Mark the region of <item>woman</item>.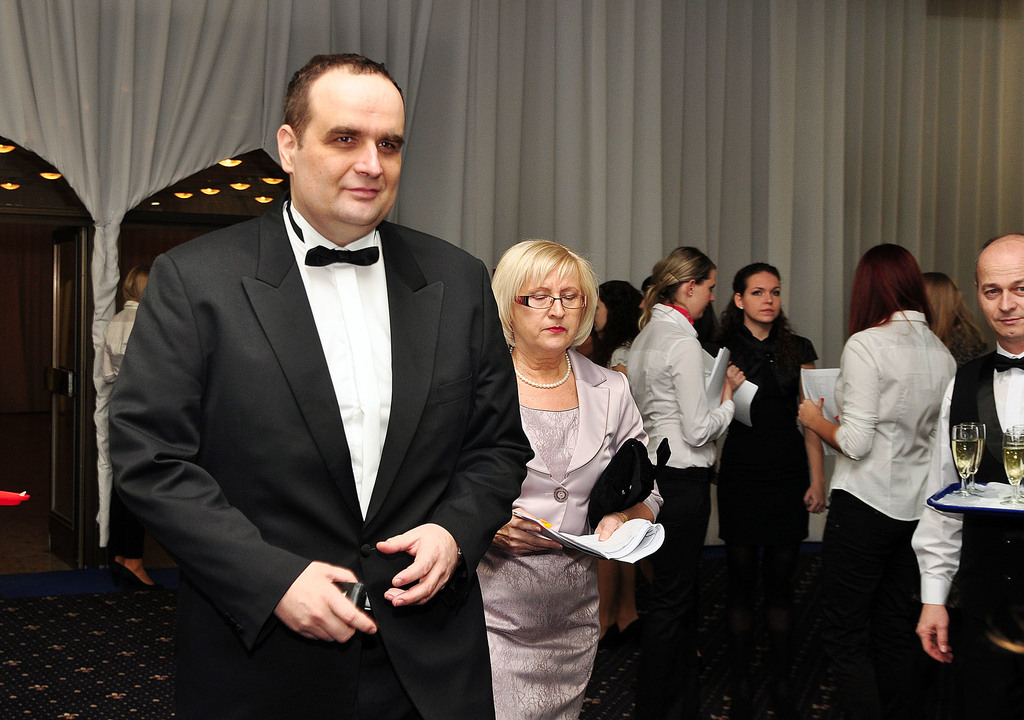
Region: {"left": 797, "top": 246, "right": 954, "bottom": 704}.
